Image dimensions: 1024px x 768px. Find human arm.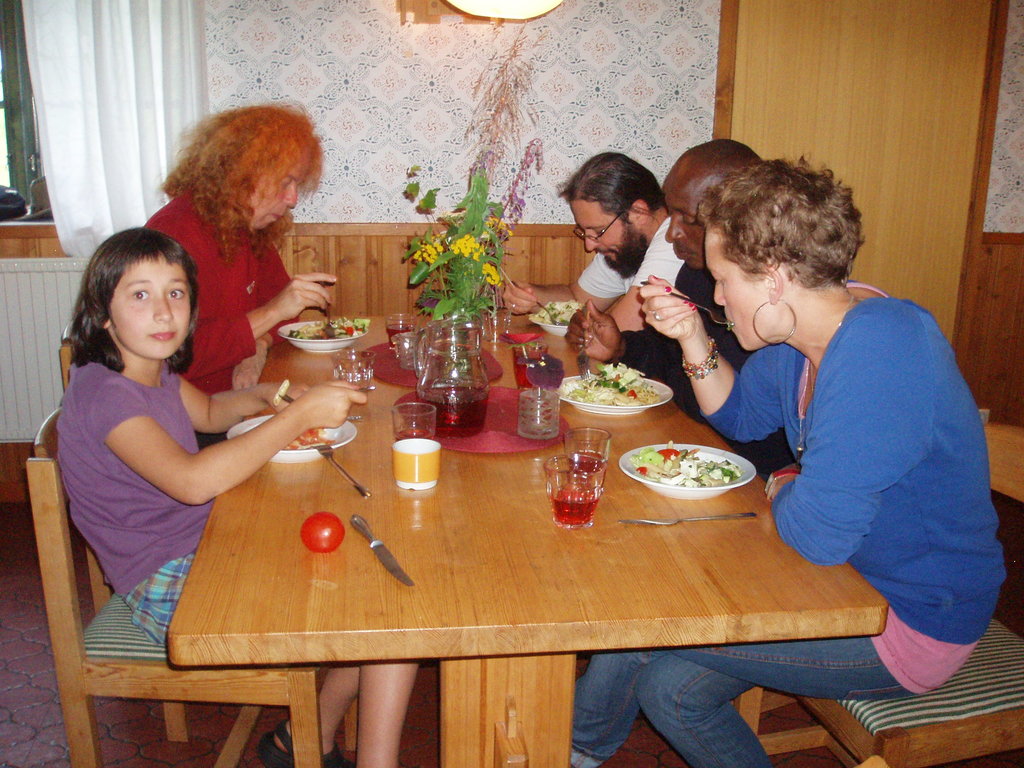
locate(168, 380, 332, 436).
